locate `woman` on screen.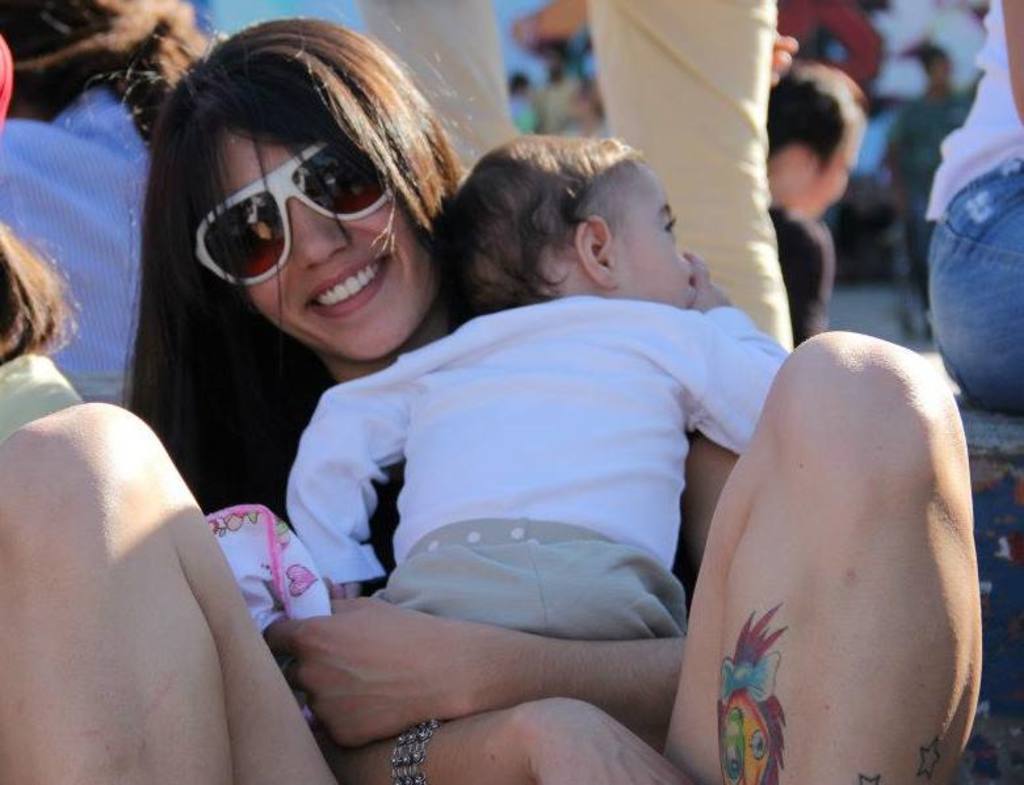
On screen at locate(79, 4, 974, 784).
